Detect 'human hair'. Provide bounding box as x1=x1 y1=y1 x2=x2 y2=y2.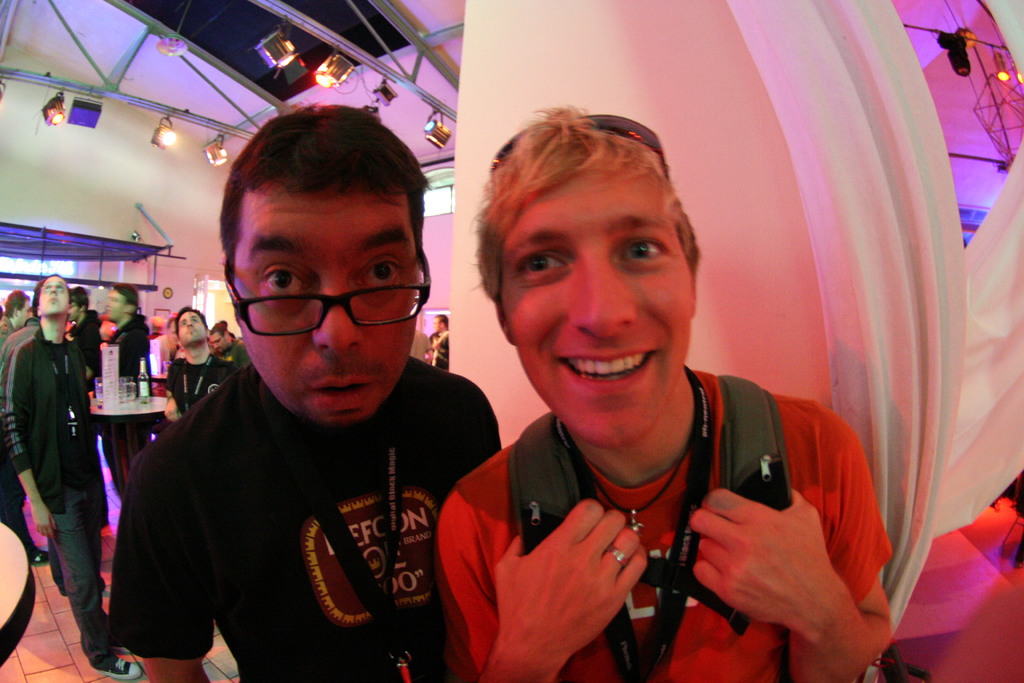
x1=176 y1=306 x2=209 y2=341.
